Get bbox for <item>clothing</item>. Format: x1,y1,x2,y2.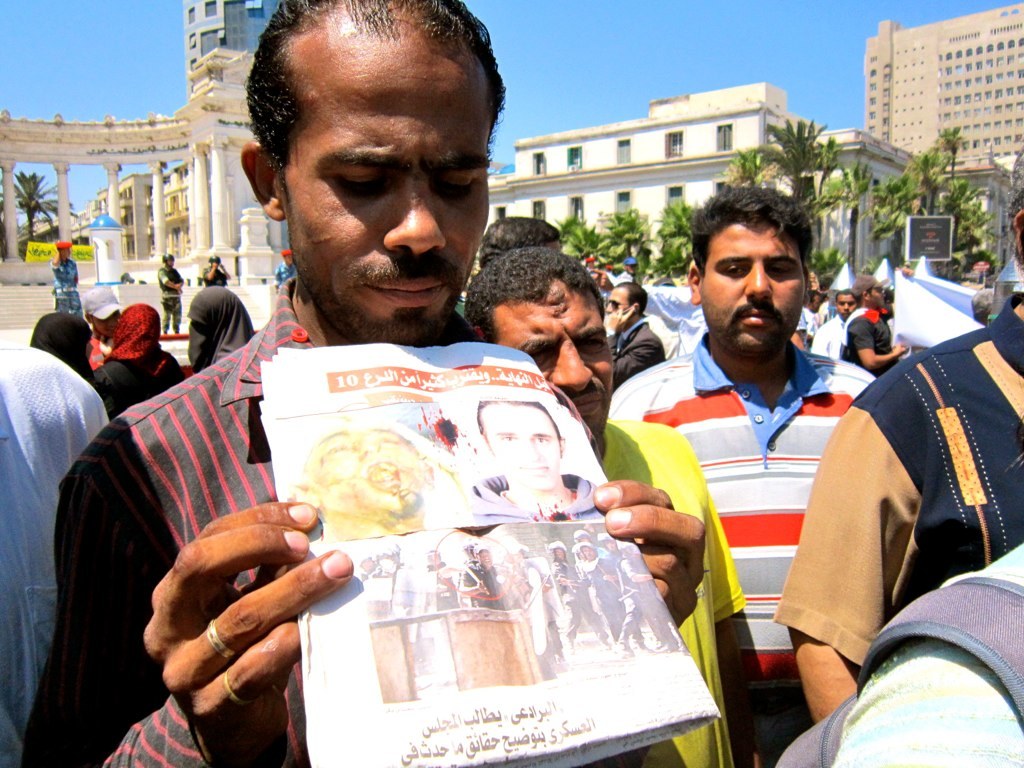
622,555,664,631.
